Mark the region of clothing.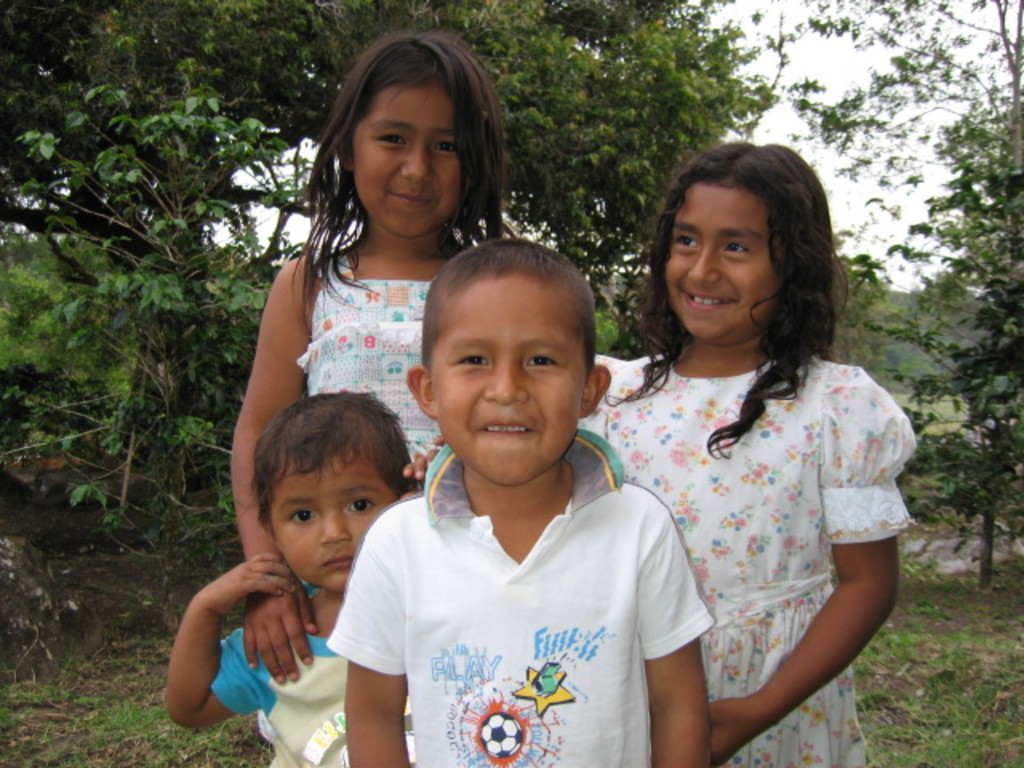
Region: 198,578,434,766.
